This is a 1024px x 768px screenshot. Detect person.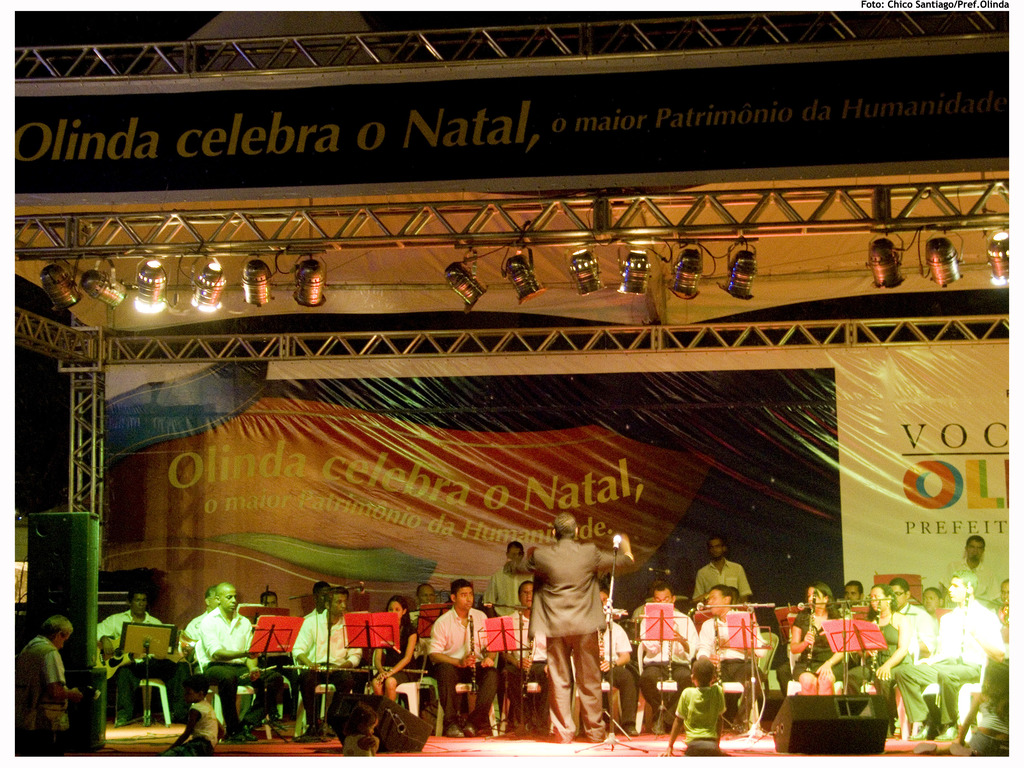
box=[897, 573, 1014, 745].
